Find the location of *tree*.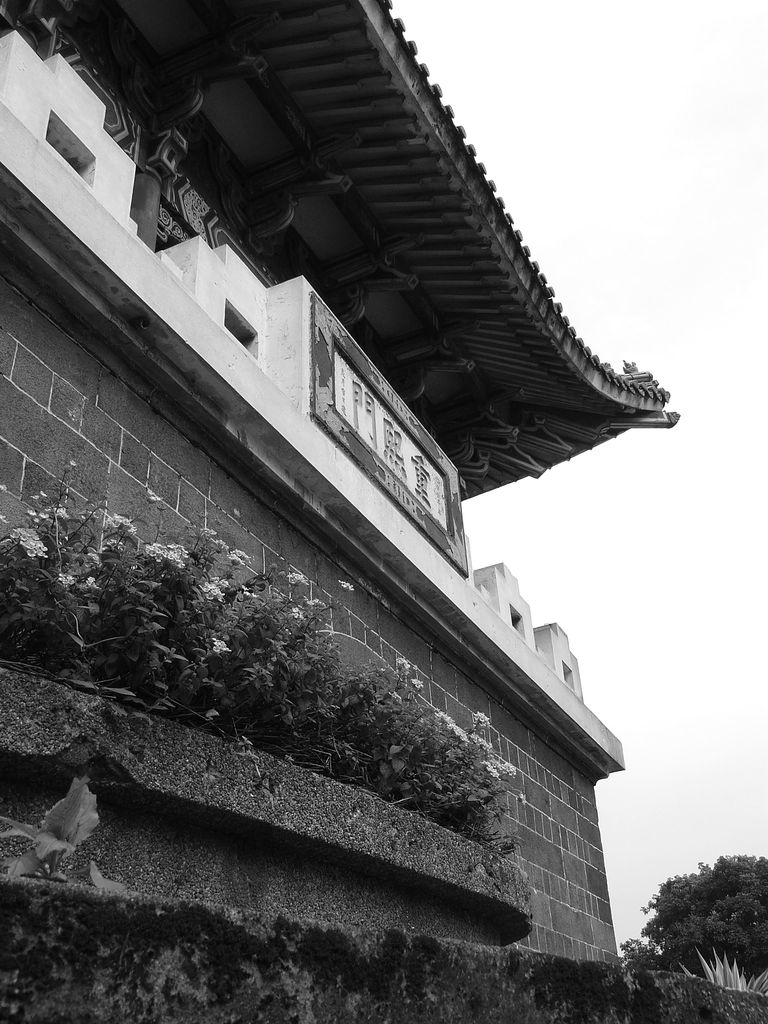
Location: x1=618, y1=933, x2=663, y2=984.
